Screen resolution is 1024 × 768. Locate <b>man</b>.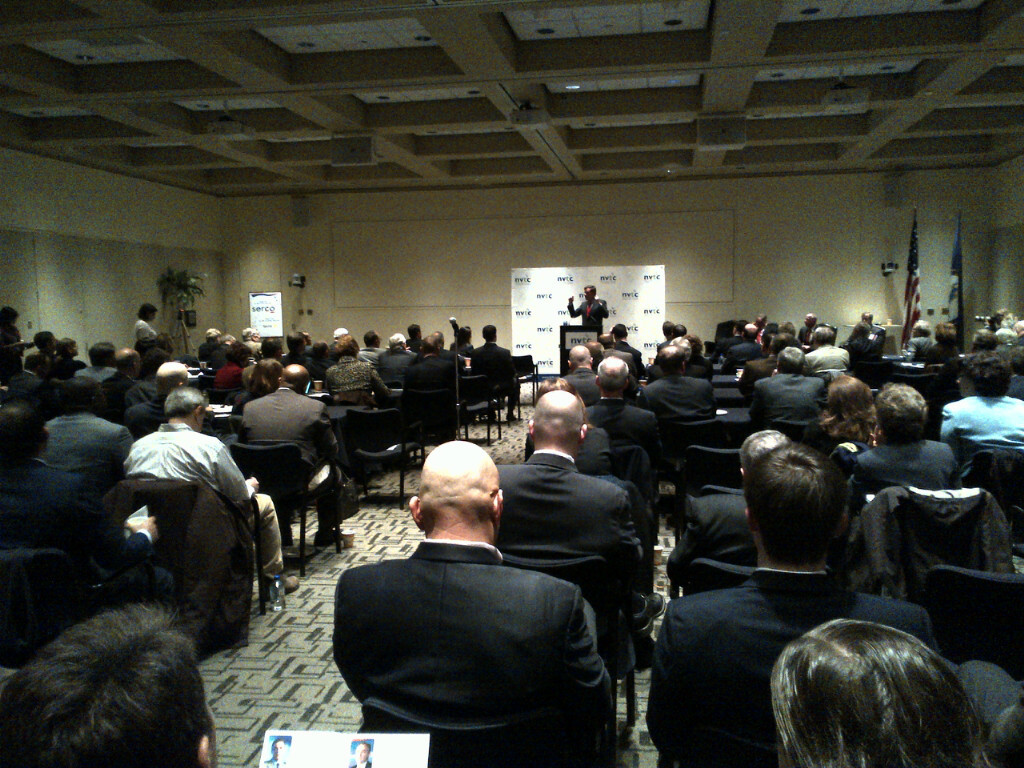
(left=722, top=322, right=764, bottom=372).
